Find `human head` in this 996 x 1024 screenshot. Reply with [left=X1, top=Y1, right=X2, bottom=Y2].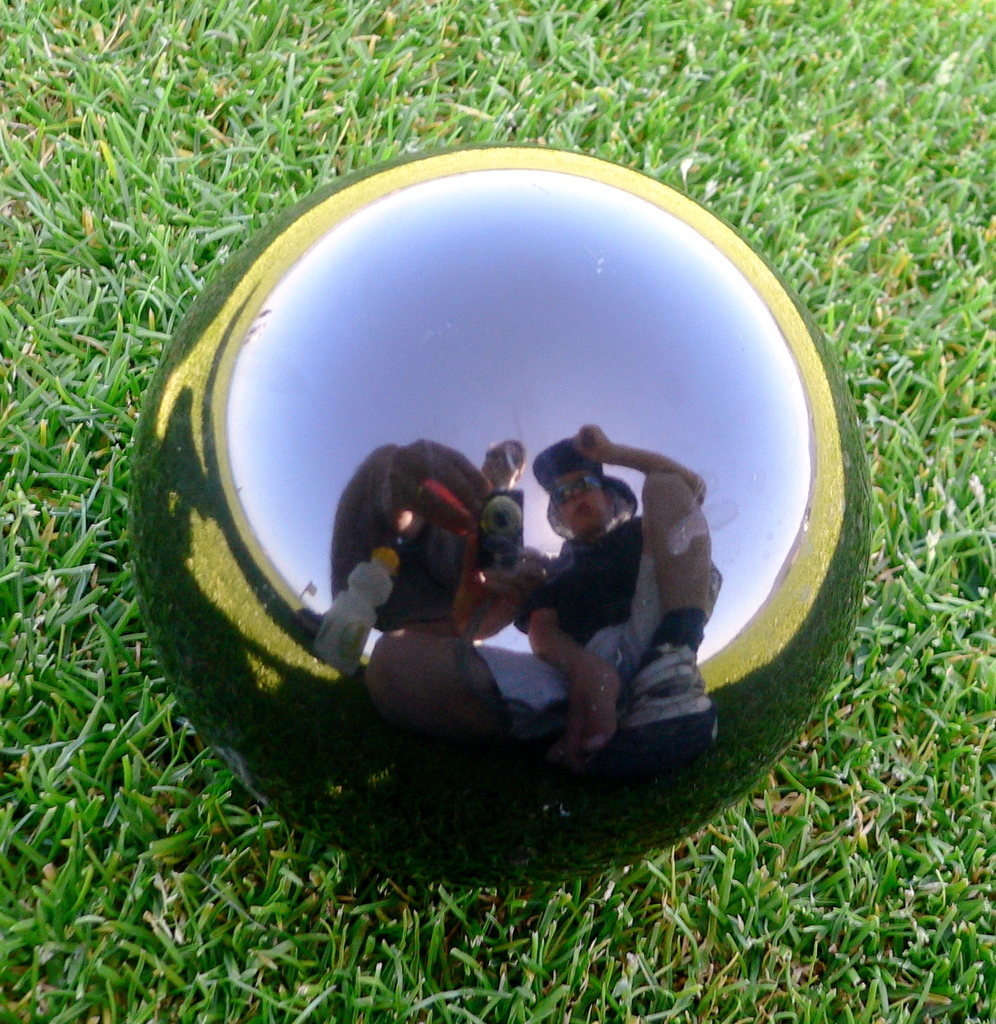
[left=550, top=444, right=614, bottom=536].
